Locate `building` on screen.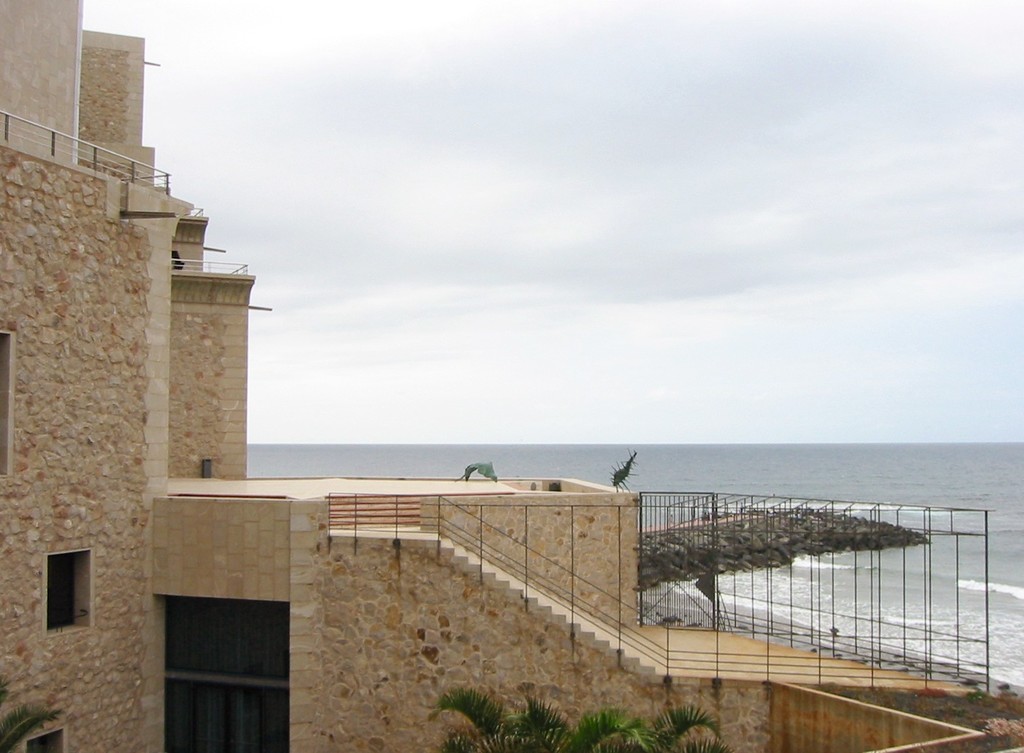
On screen at (0,0,995,752).
